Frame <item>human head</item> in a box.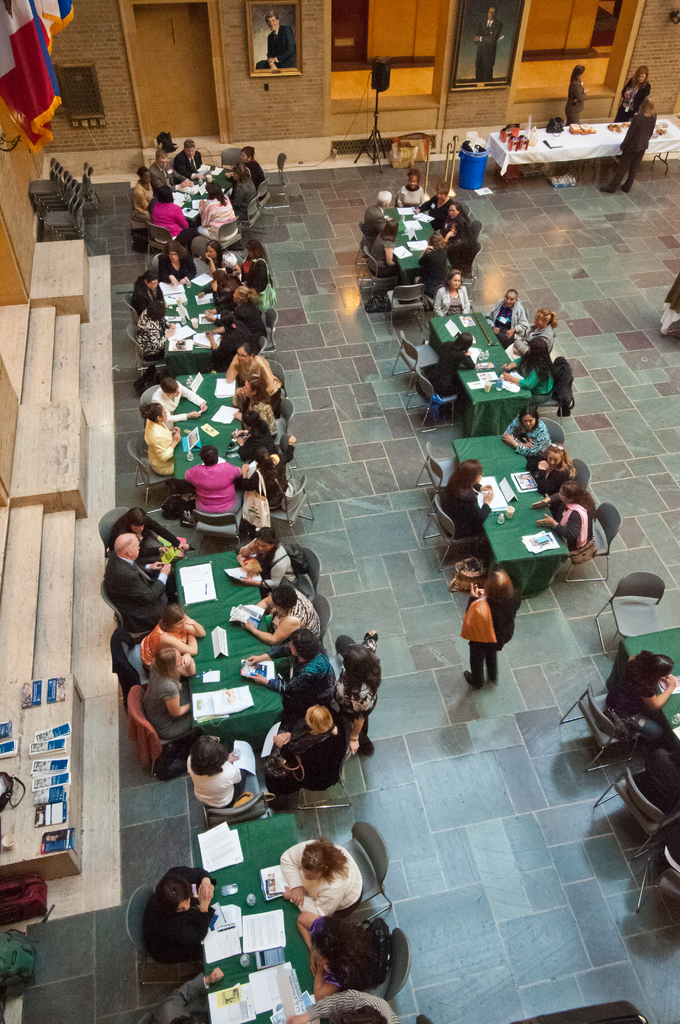
<box>145,299,165,319</box>.
